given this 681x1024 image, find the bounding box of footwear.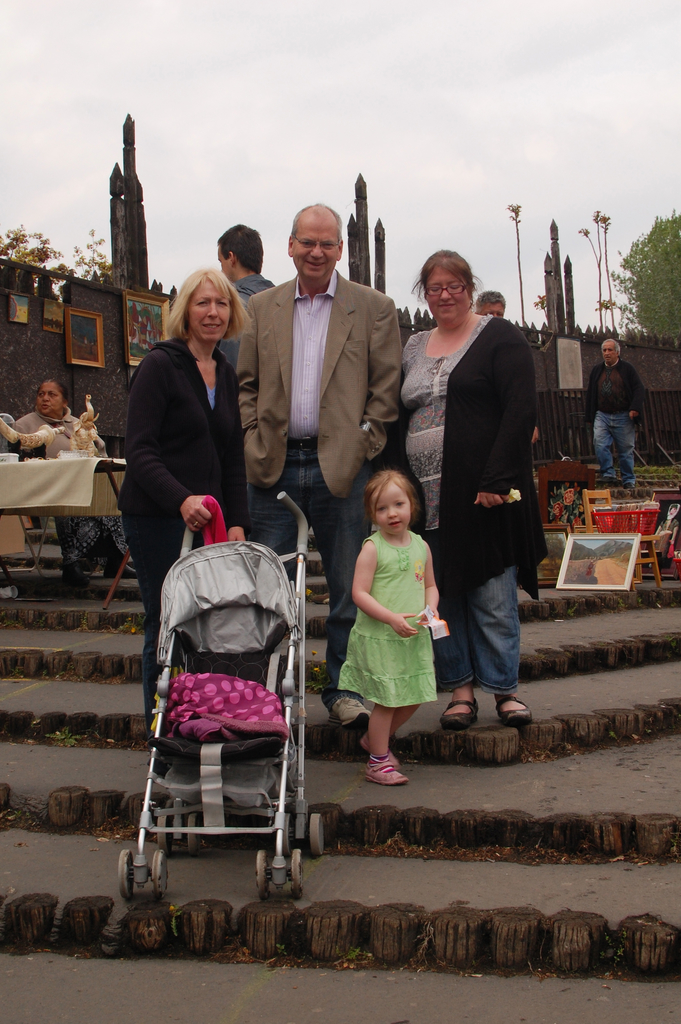
l=441, t=707, r=480, b=728.
